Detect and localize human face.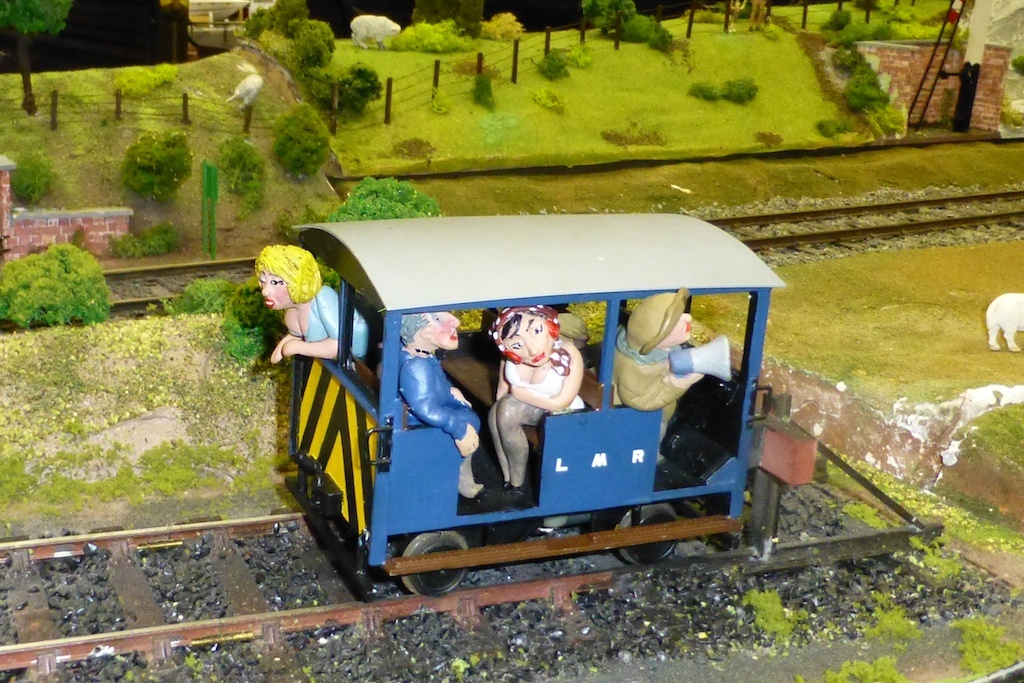
Localized at (x1=664, y1=313, x2=695, y2=341).
